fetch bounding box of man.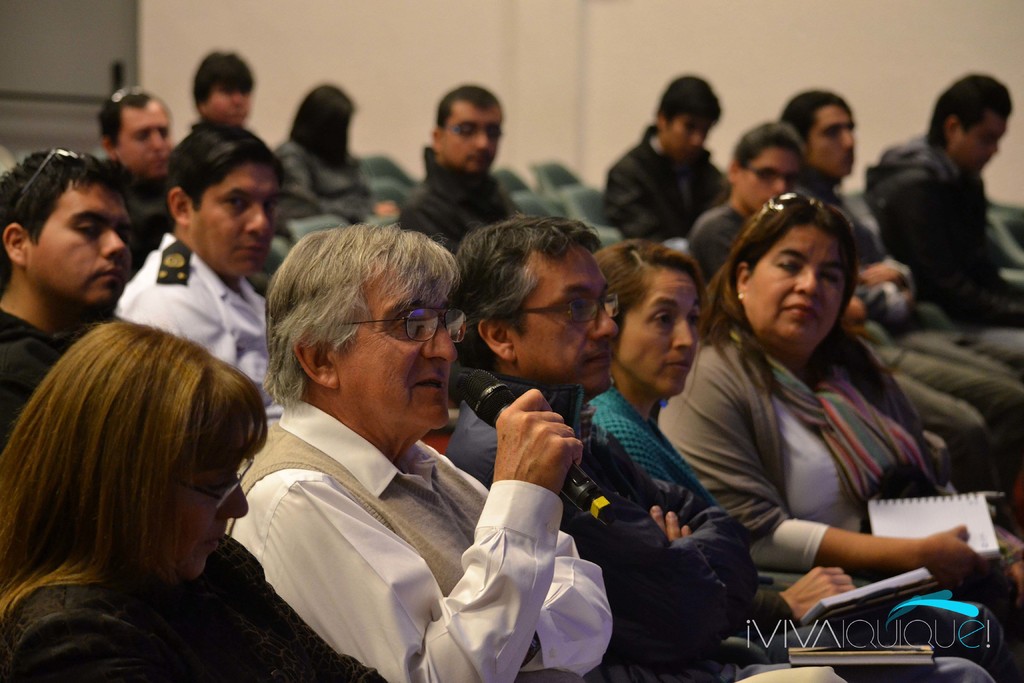
Bbox: x1=447, y1=213, x2=758, y2=682.
